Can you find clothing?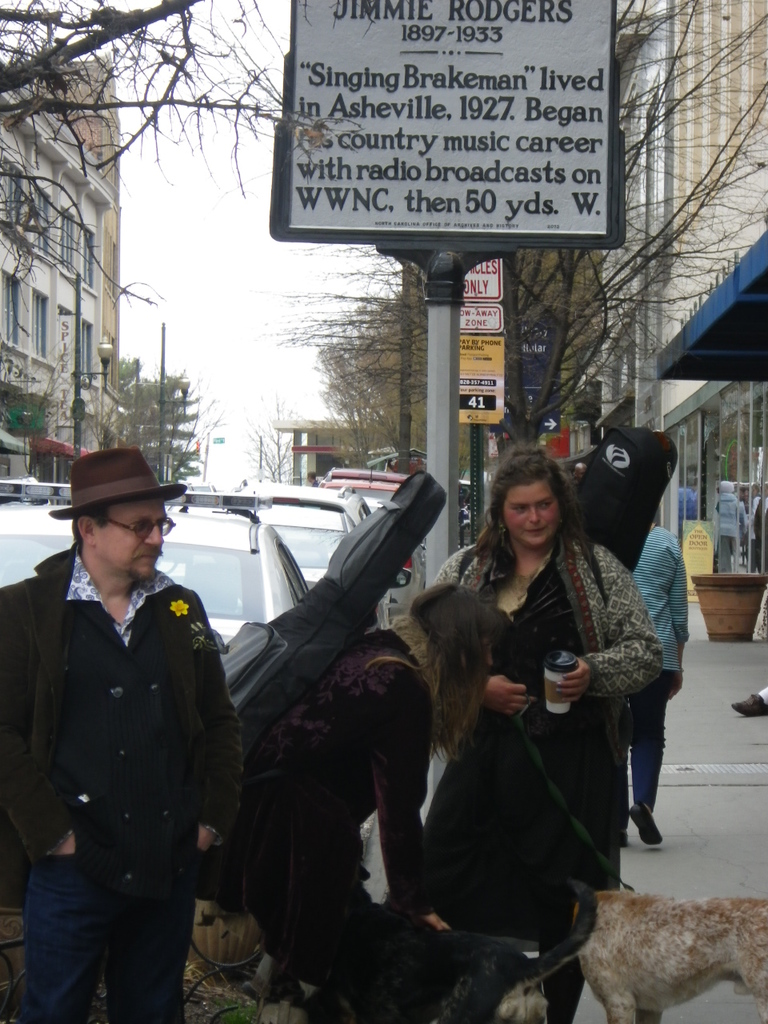
Yes, bounding box: bbox(622, 526, 704, 826).
